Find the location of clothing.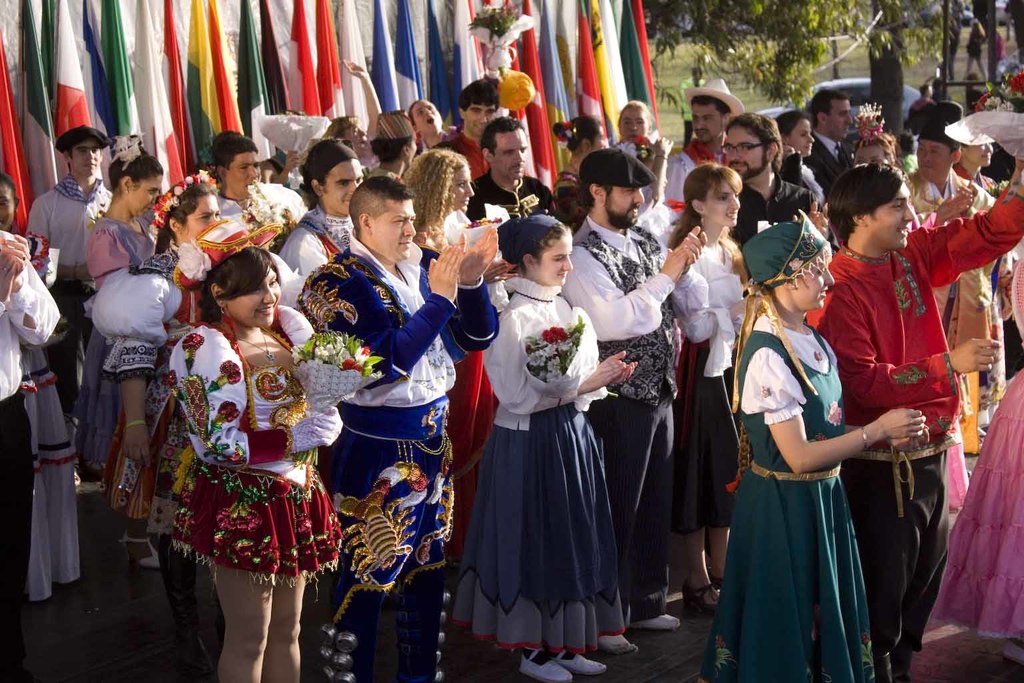
Location: 965/35/991/69.
